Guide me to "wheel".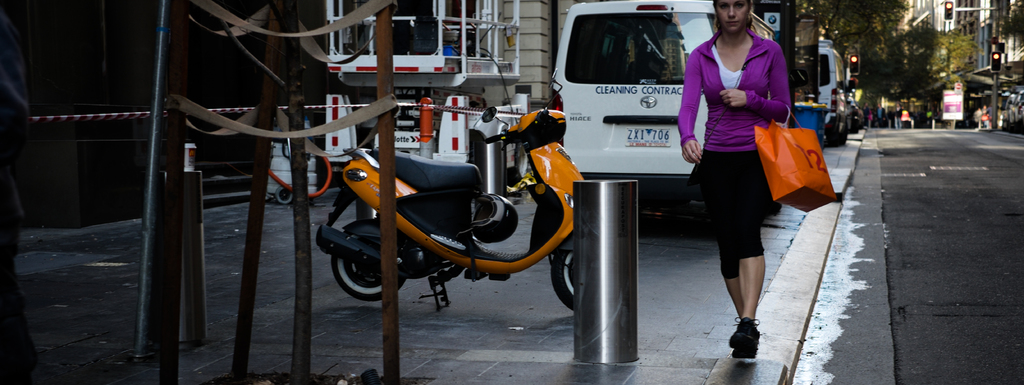
Guidance: [x1=552, y1=243, x2=576, y2=309].
